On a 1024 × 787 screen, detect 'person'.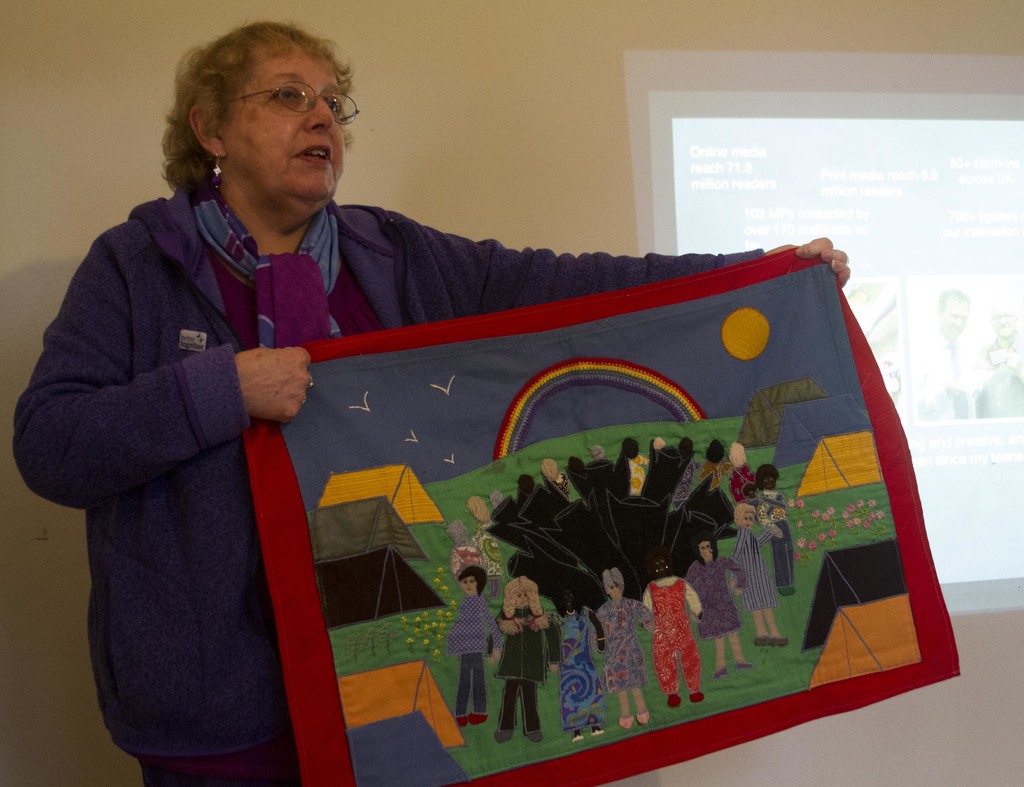
box=[10, 17, 852, 786].
